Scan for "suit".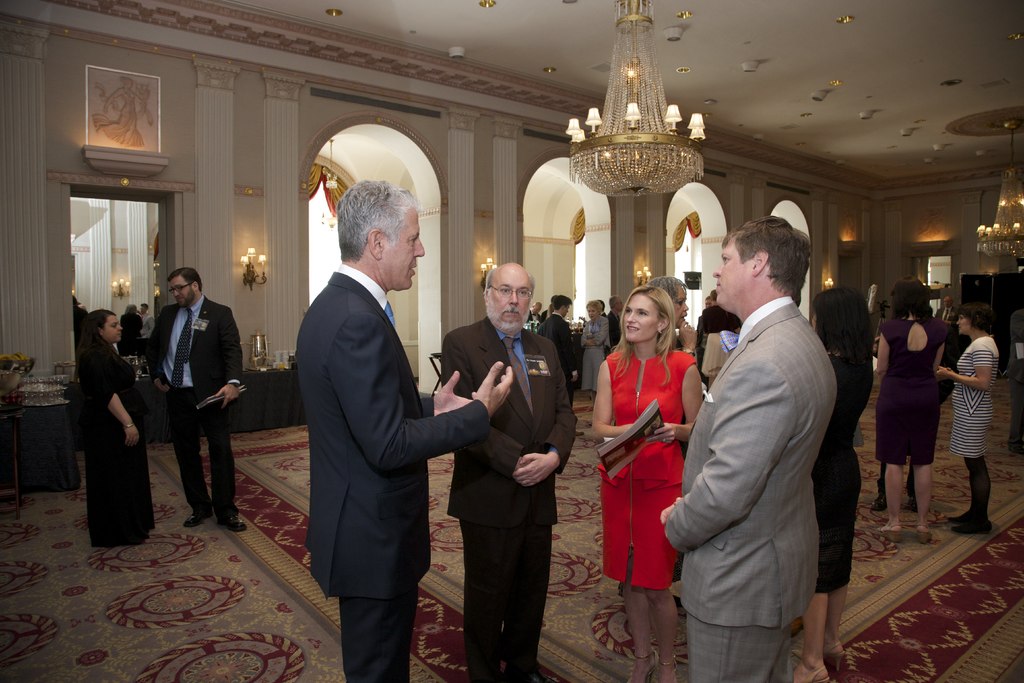
Scan result: [440, 316, 582, 682].
